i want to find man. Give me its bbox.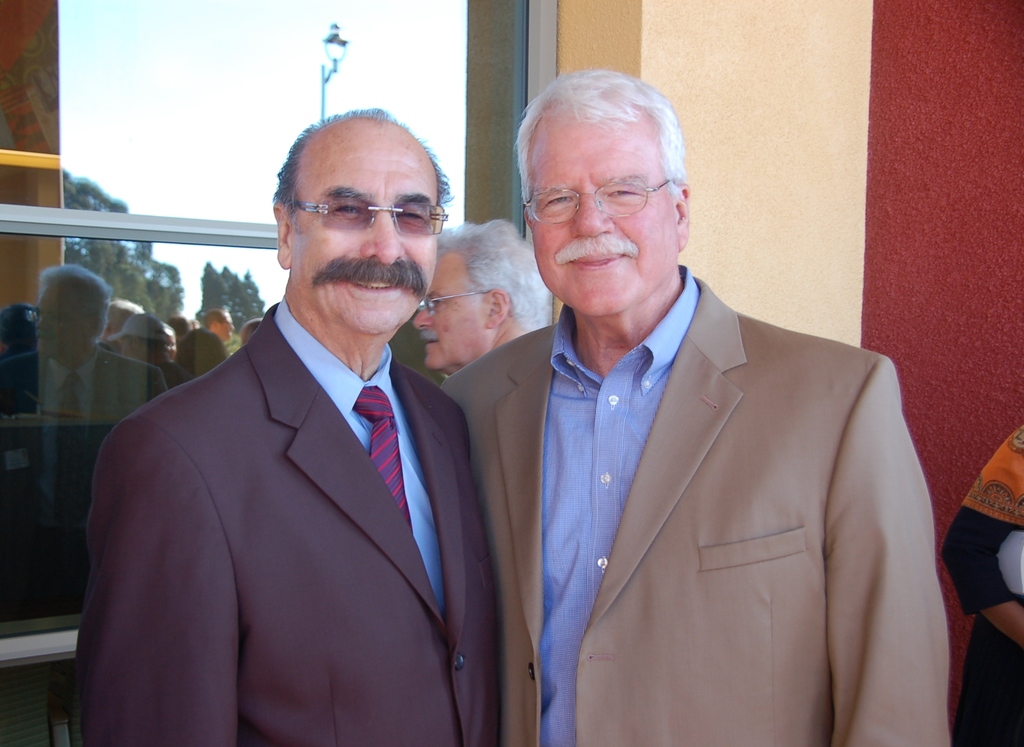
x1=2 y1=266 x2=169 y2=628.
